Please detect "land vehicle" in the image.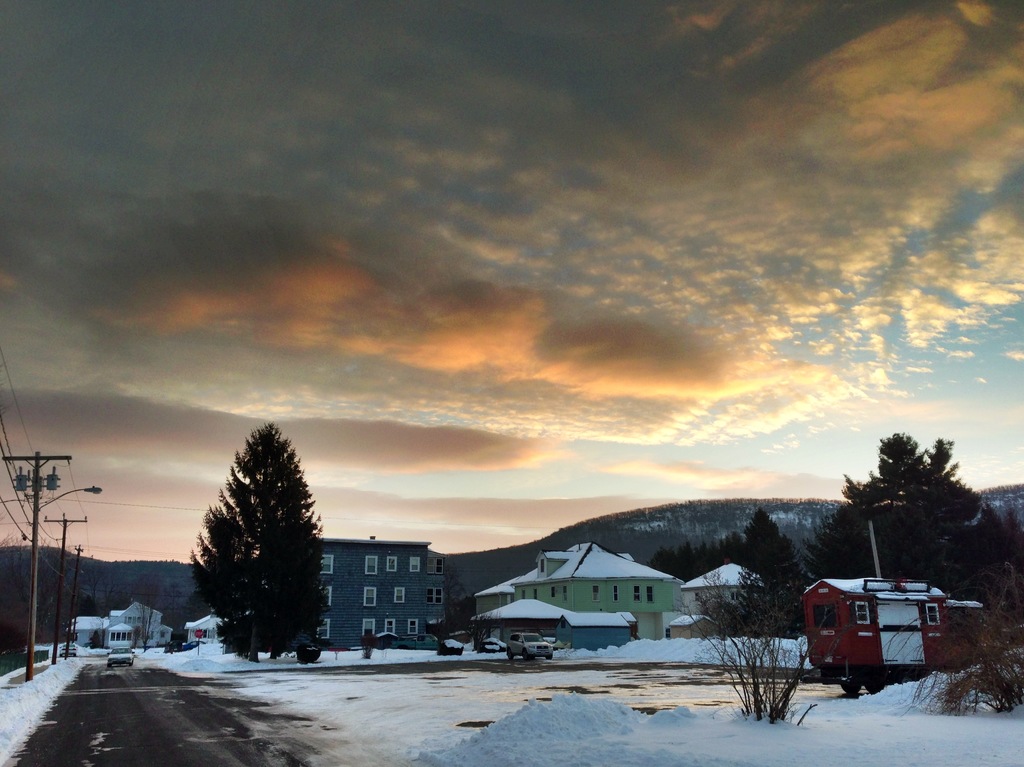
(x1=391, y1=633, x2=442, y2=650).
